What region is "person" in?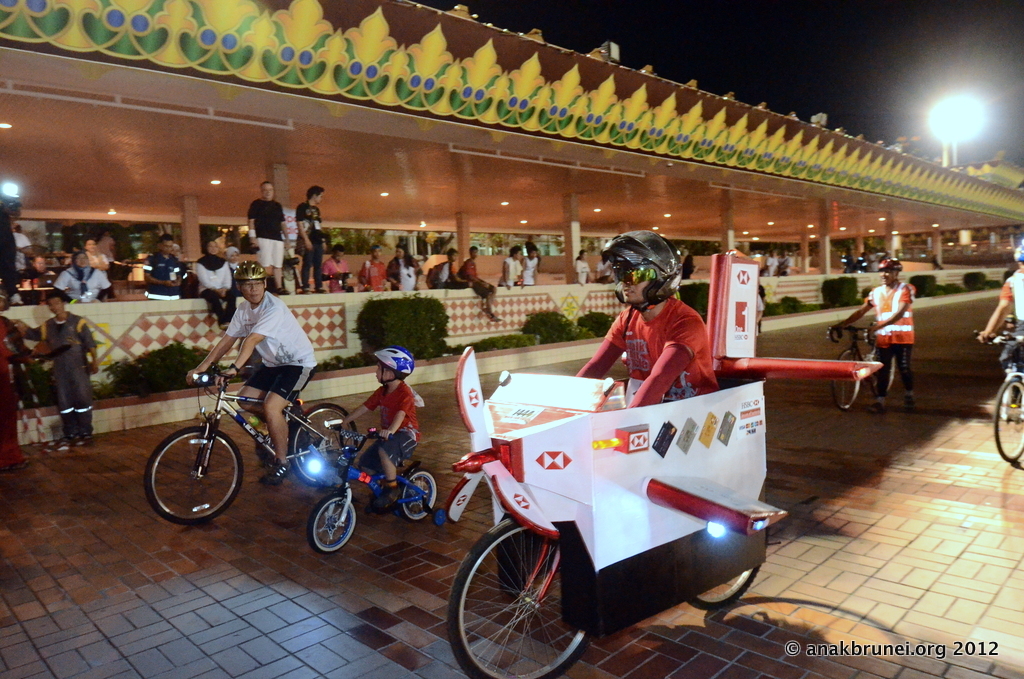
{"left": 7, "top": 293, "right": 104, "bottom": 455}.
